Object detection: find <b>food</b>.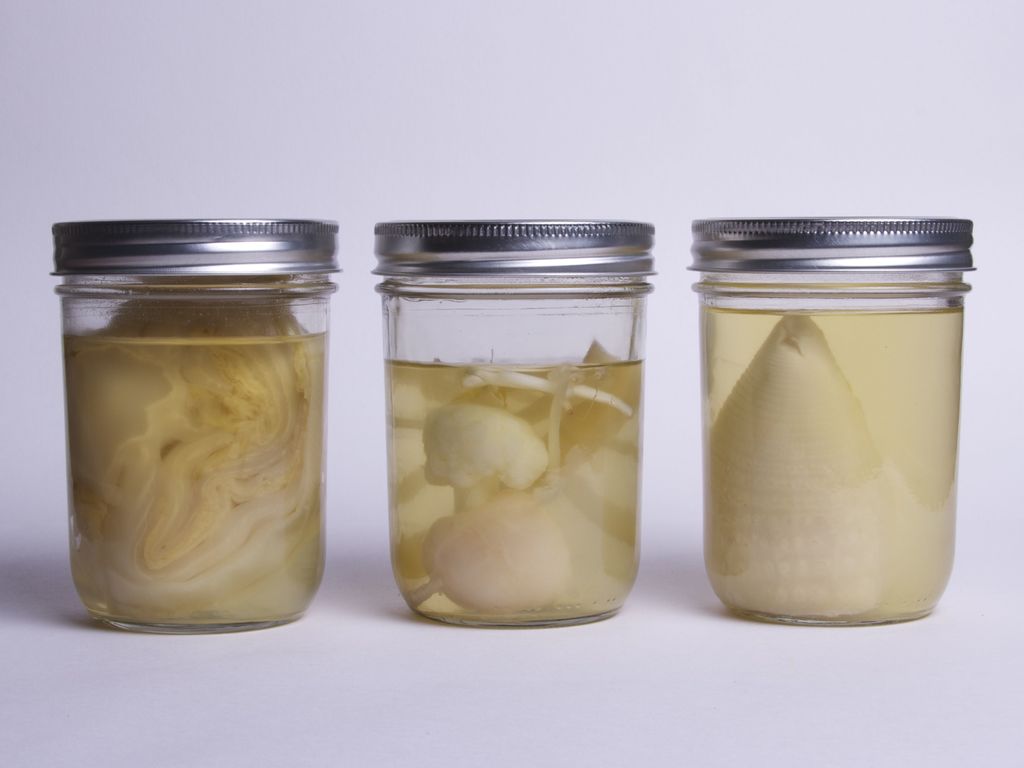
x1=390 y1=334 x2=641 y2=619.
